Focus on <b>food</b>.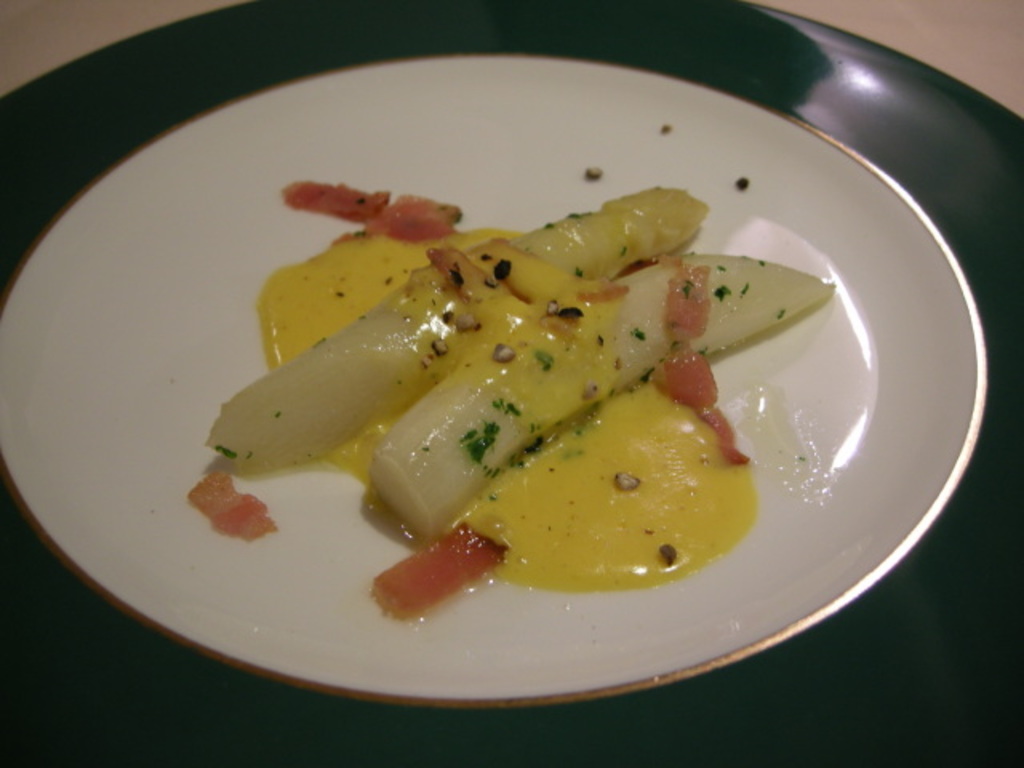
Focused at detection(210, 154, 861, 618).
